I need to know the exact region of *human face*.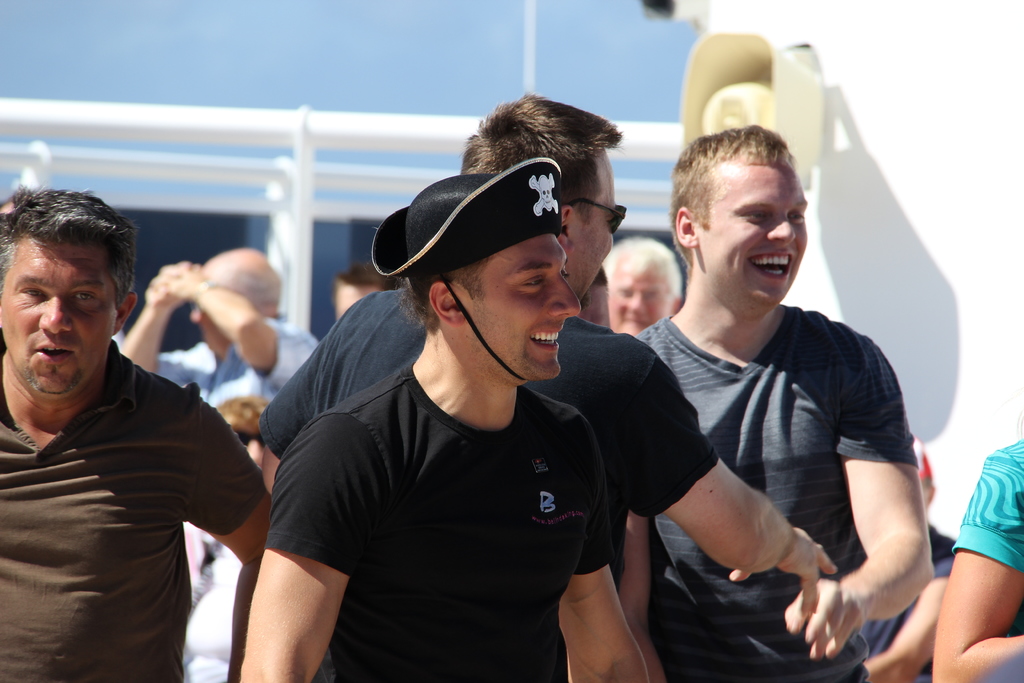
Region: bbox=(477, 236, 582, 379).
